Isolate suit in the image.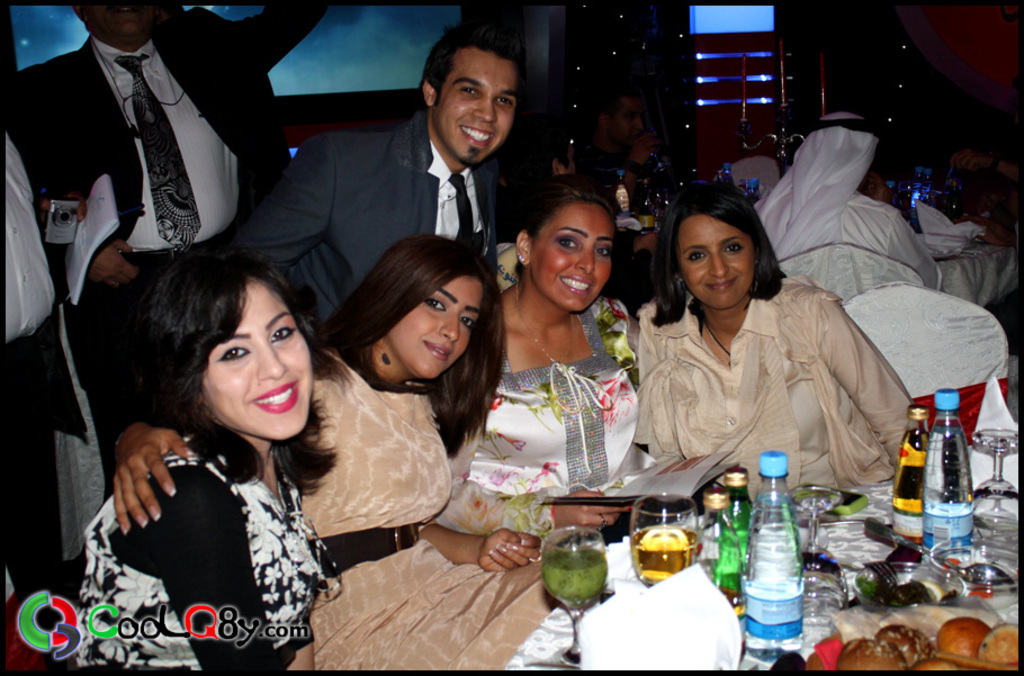
Isolated region: locate(110, 108, 498, 439).
